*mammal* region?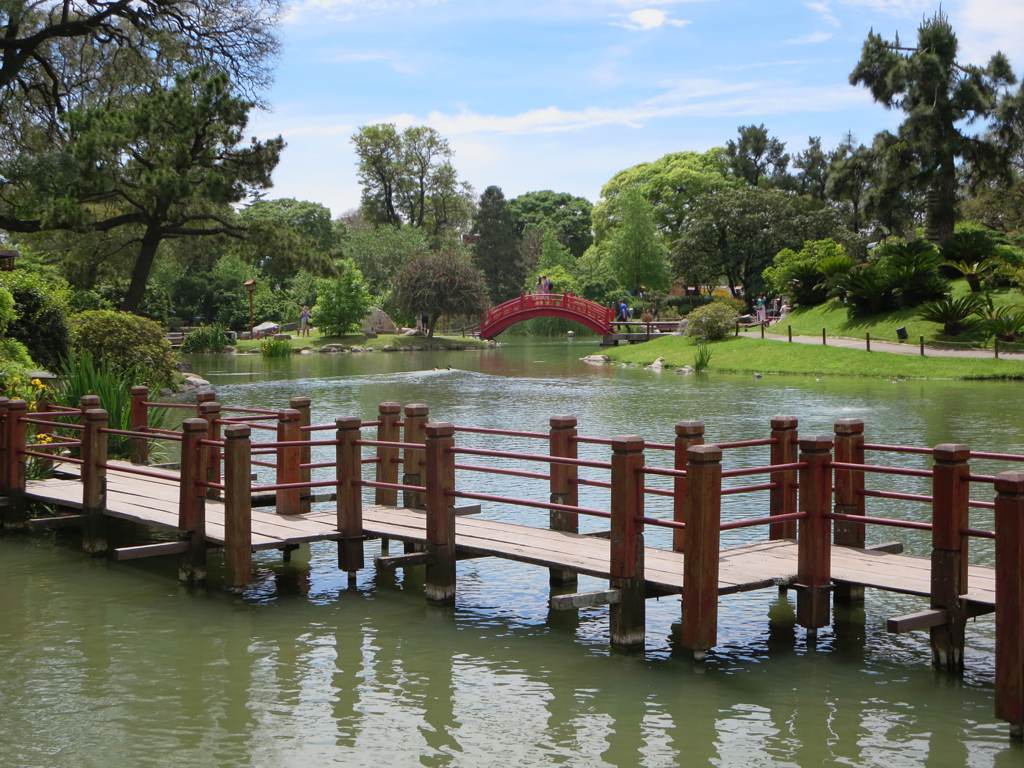
bbox(532, 275, 546, 301)
